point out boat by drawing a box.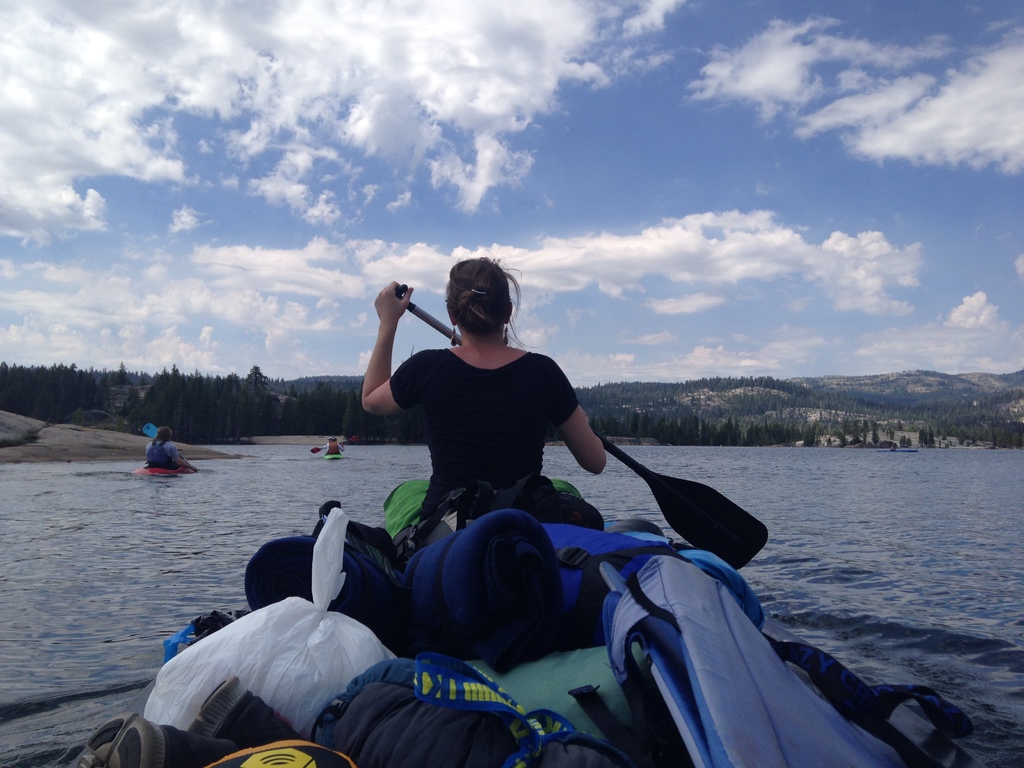
bbox=[132, 433, 185, 483].
